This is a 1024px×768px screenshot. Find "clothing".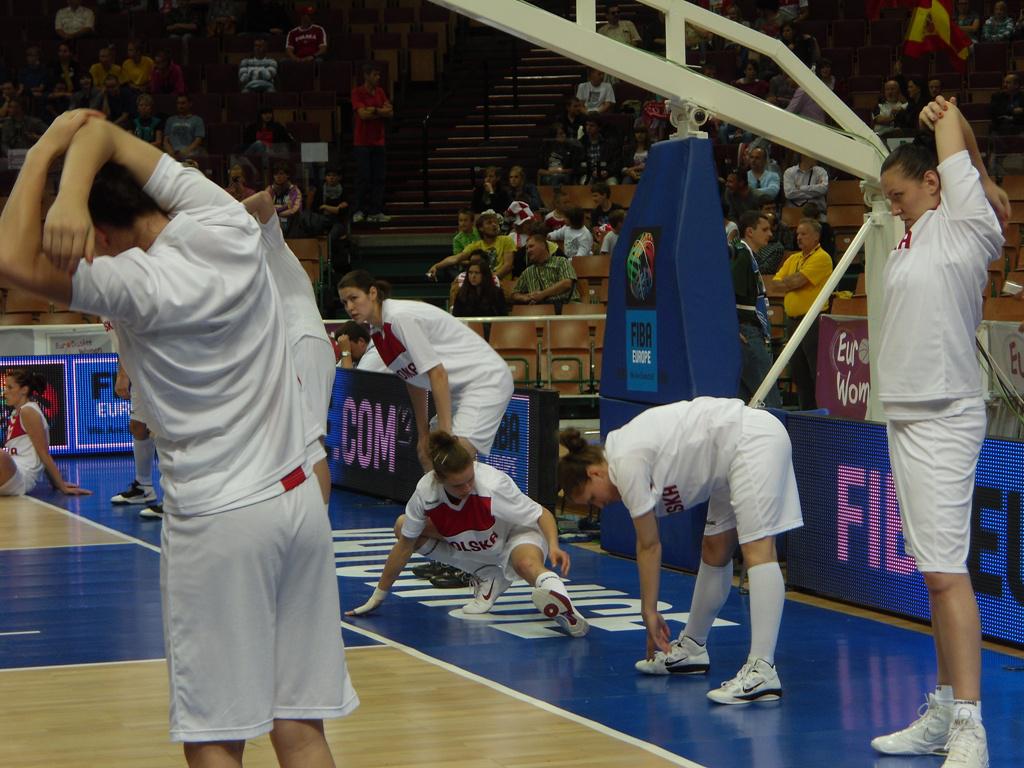
Bounding box: x1=953 y1=9 x2=980 y2=66.
